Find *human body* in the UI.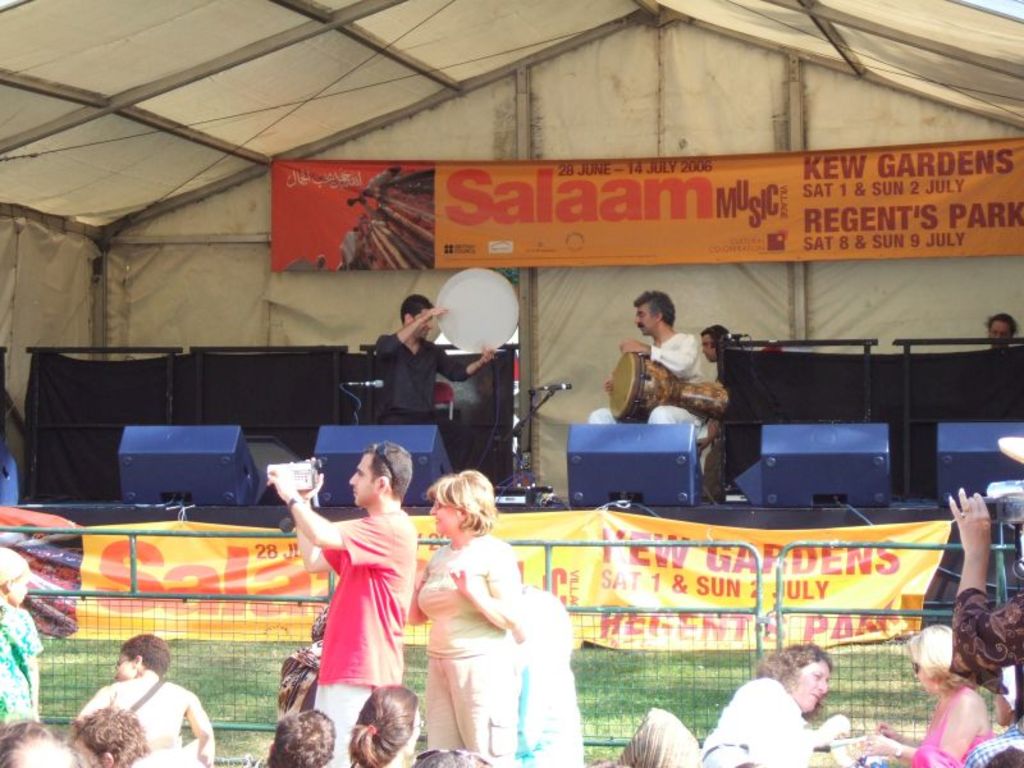
UI element at l=78, t=667, r=220, b=765.
